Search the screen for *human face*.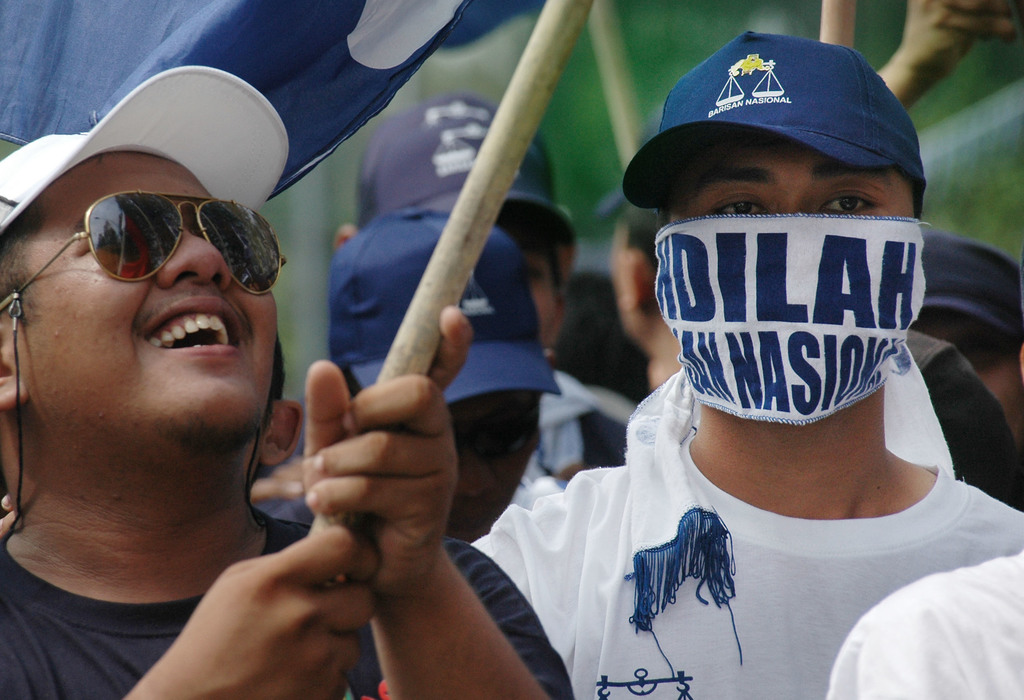
Found at {"x1": 604, "y1": 229, "x2": 640, "y2": 336}.
